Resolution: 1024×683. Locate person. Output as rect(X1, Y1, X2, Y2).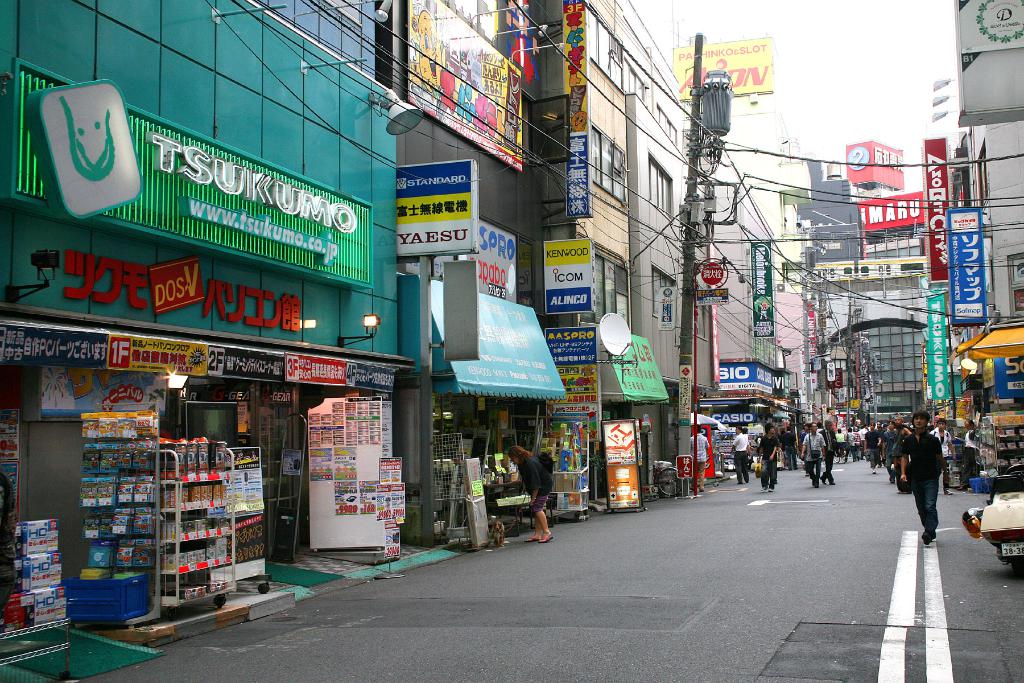
rect(506, 444, 556, 544).
